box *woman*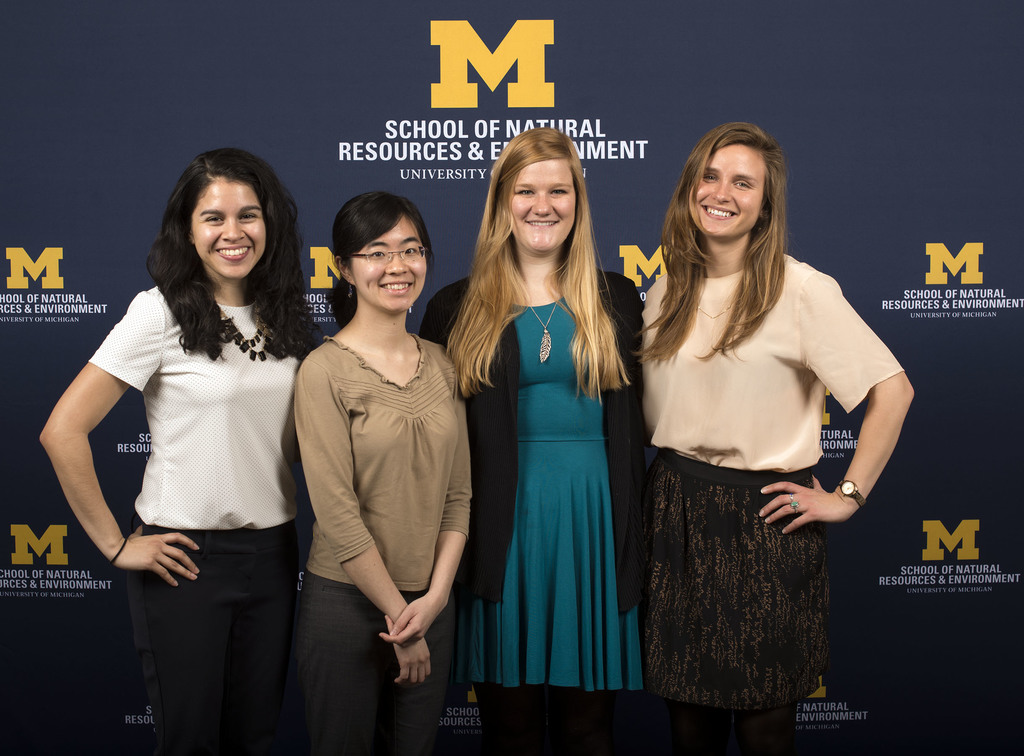
crop(630, 120, 913, 755)
